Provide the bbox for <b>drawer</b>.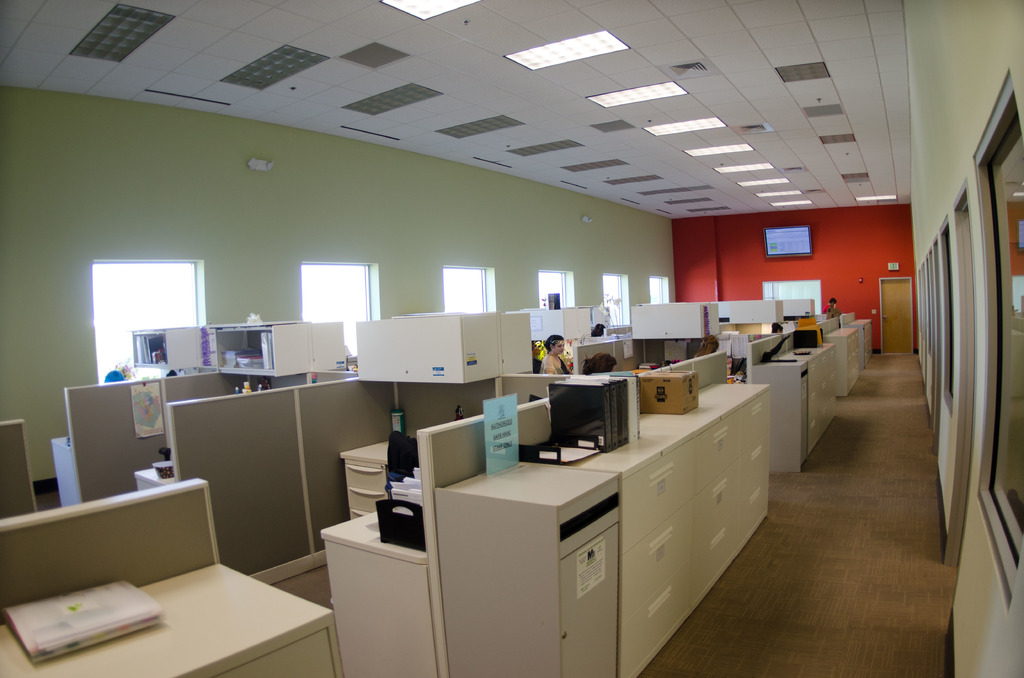
694:407:743:492.
